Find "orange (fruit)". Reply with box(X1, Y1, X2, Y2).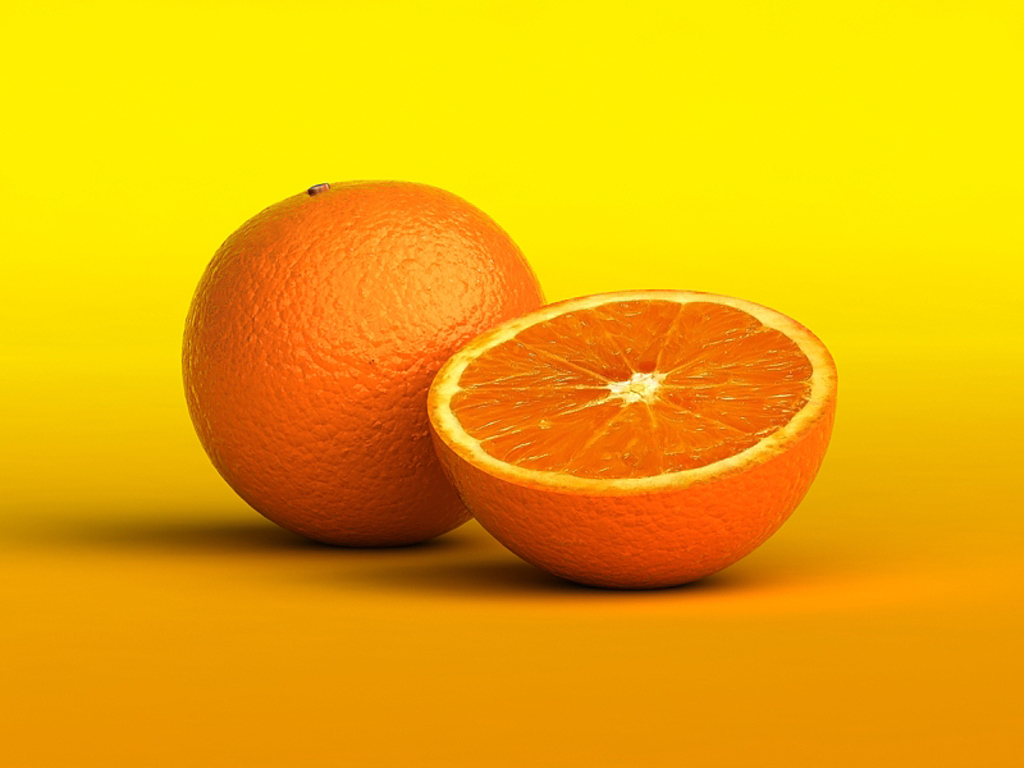
box(170, 174, 541, 549).
